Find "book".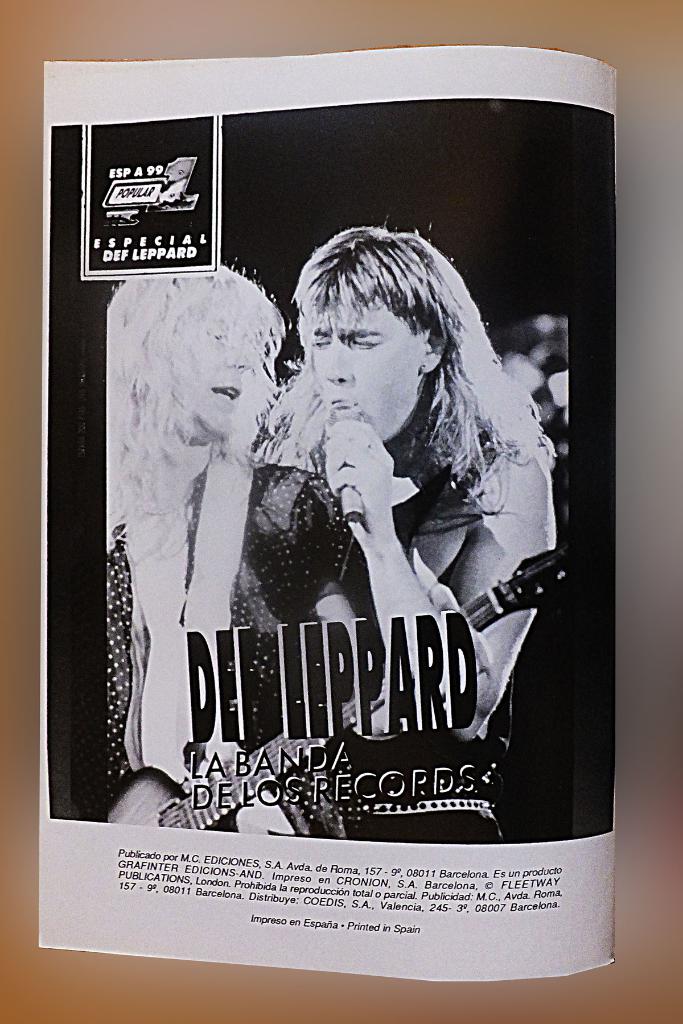
x1=30 y1=2 x2=632 y2=964.
